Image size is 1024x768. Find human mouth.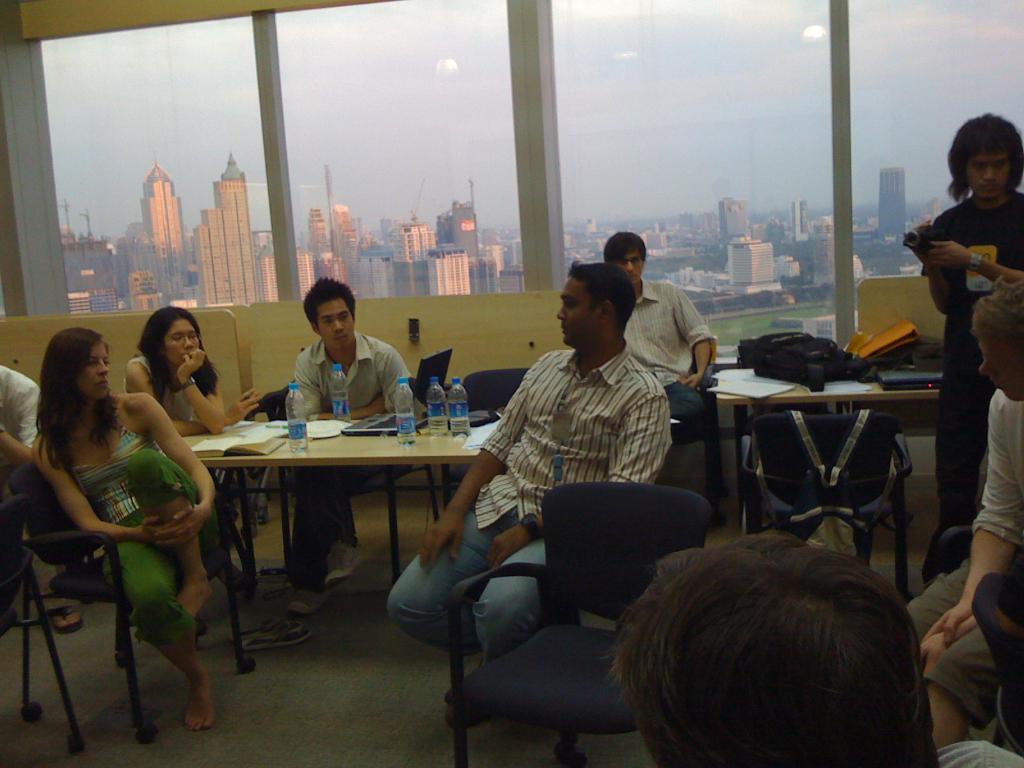
<bbox>179, 355, 189, 360</bbox>.
